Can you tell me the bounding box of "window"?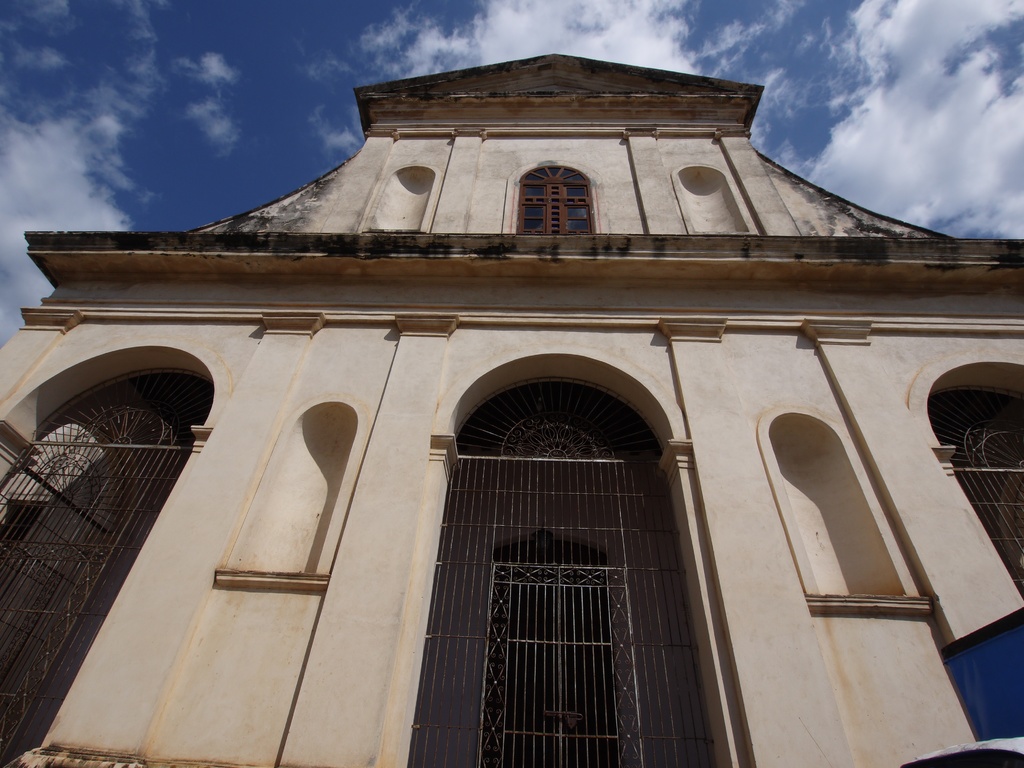
l=516, t=164, r=595, b=234.
